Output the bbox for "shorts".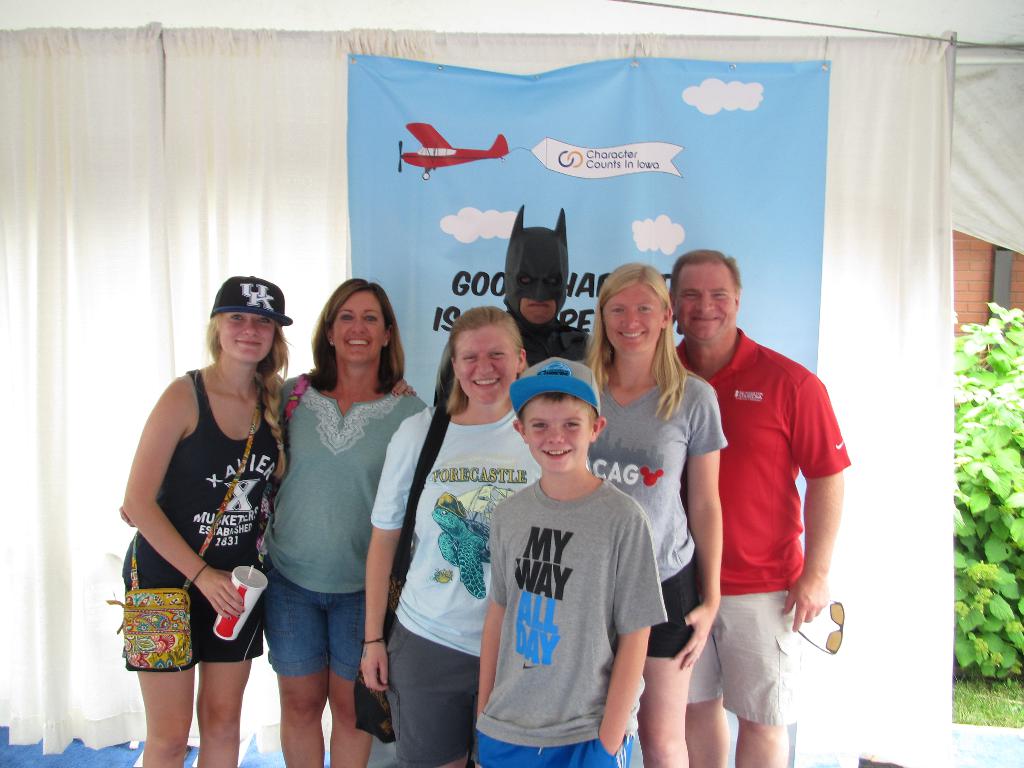
box=[260, 552, 366, 684].
